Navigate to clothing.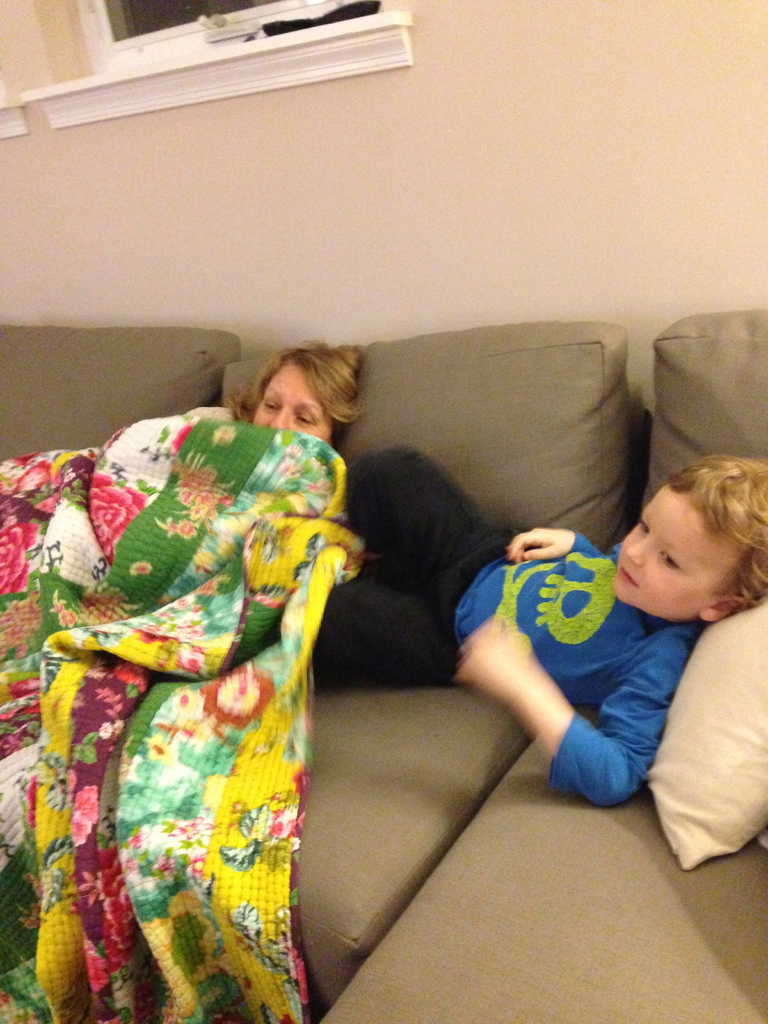
Navigation target: <bbox>481, 511, 739, 820</bbox>.
